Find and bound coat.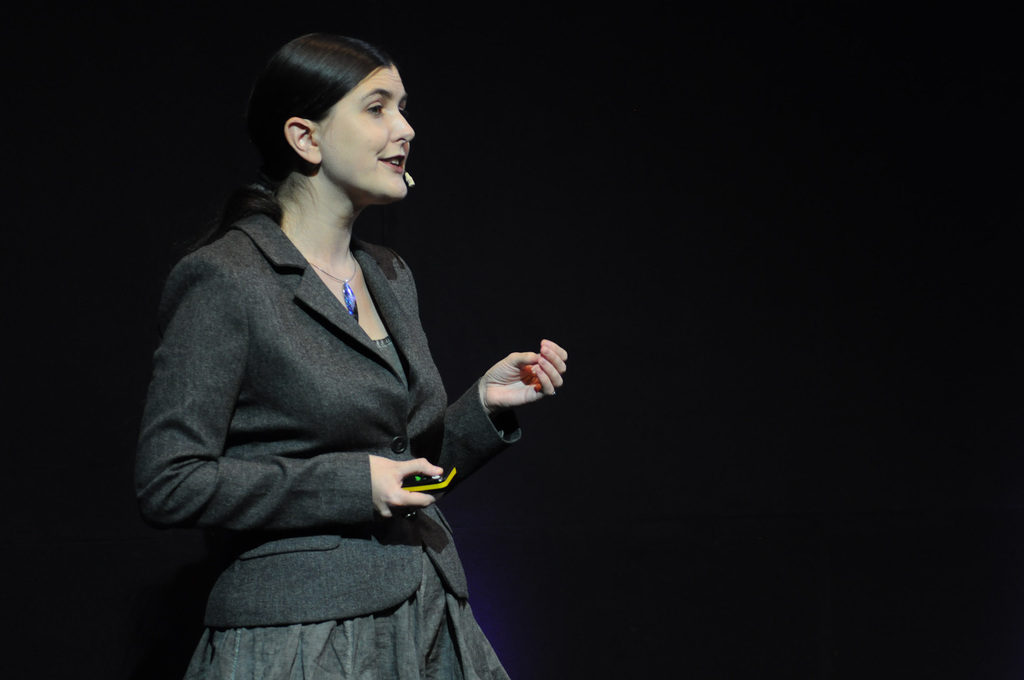
Bound: [x1=139, y1=143, x2=550, y2=645].
